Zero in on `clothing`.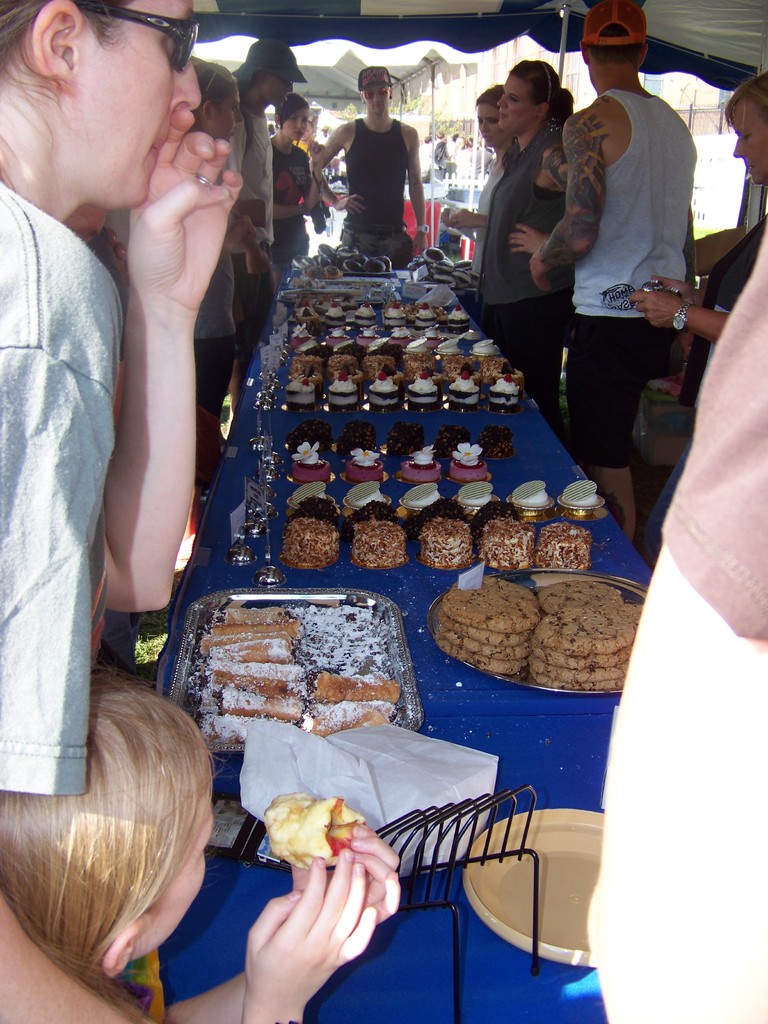
Zeroed in: [216,114,274,351].
